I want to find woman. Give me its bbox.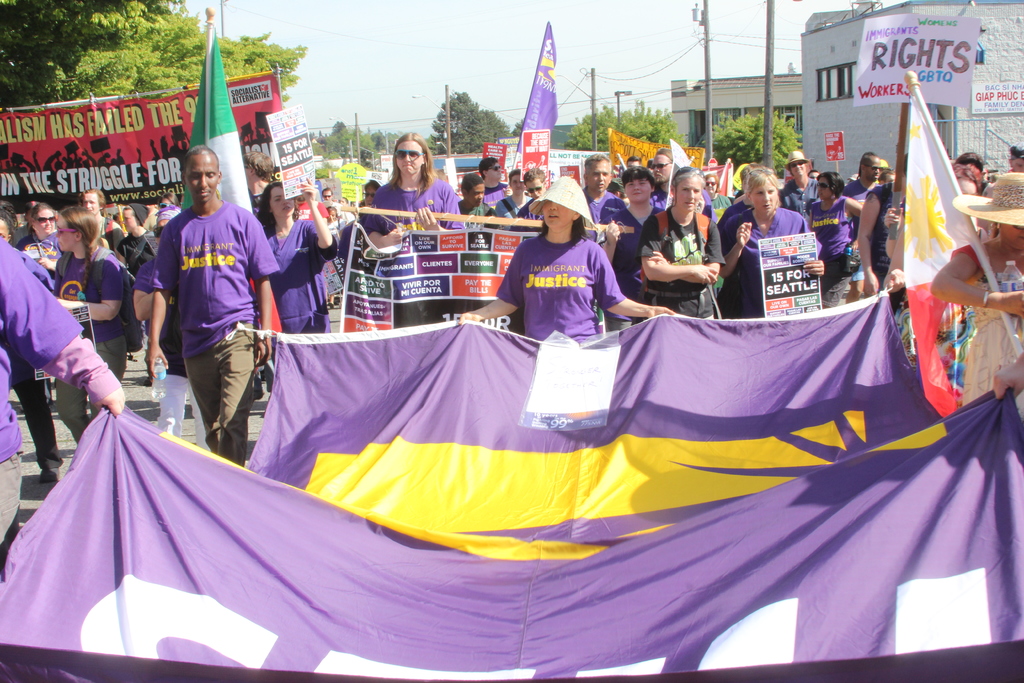
box=[51, 206, 132, 442].
